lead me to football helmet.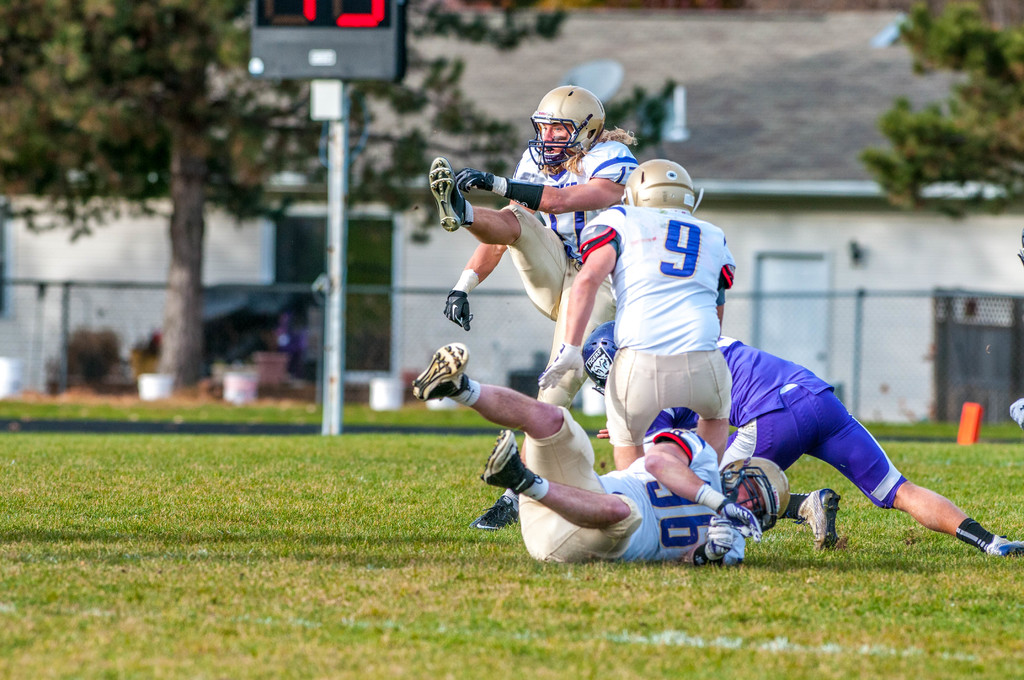
Lead to box=[533, 77, 614, 145].
